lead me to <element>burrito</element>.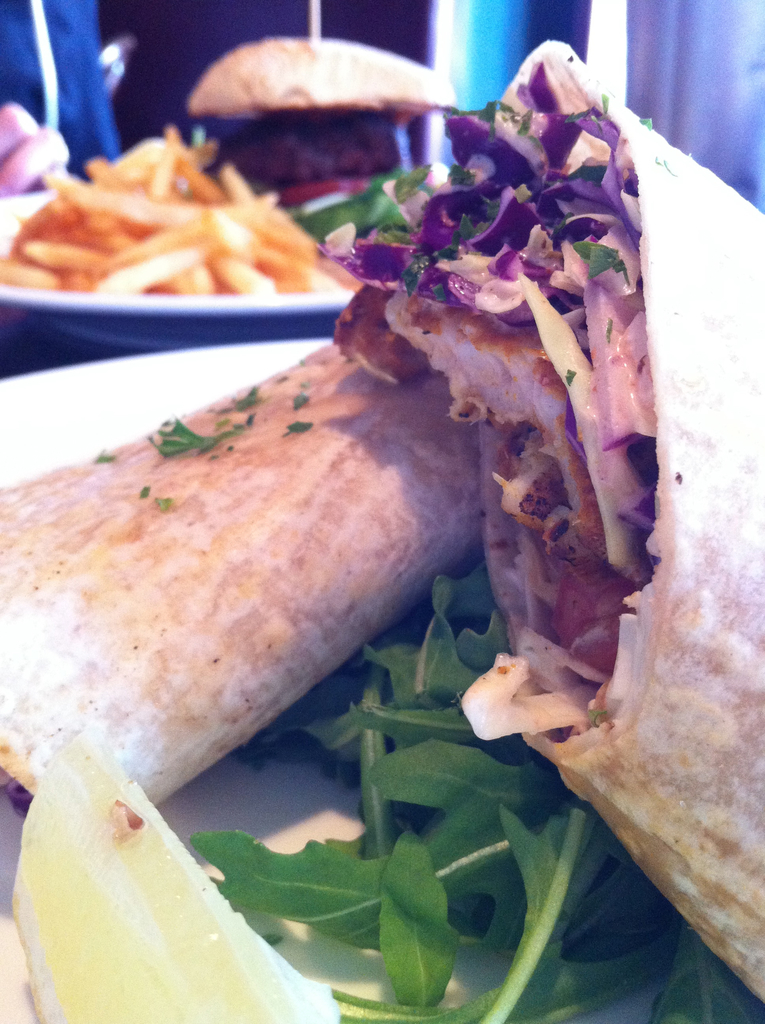
Lead to <bbox>316, 38, 764, 1007</bbox>.
